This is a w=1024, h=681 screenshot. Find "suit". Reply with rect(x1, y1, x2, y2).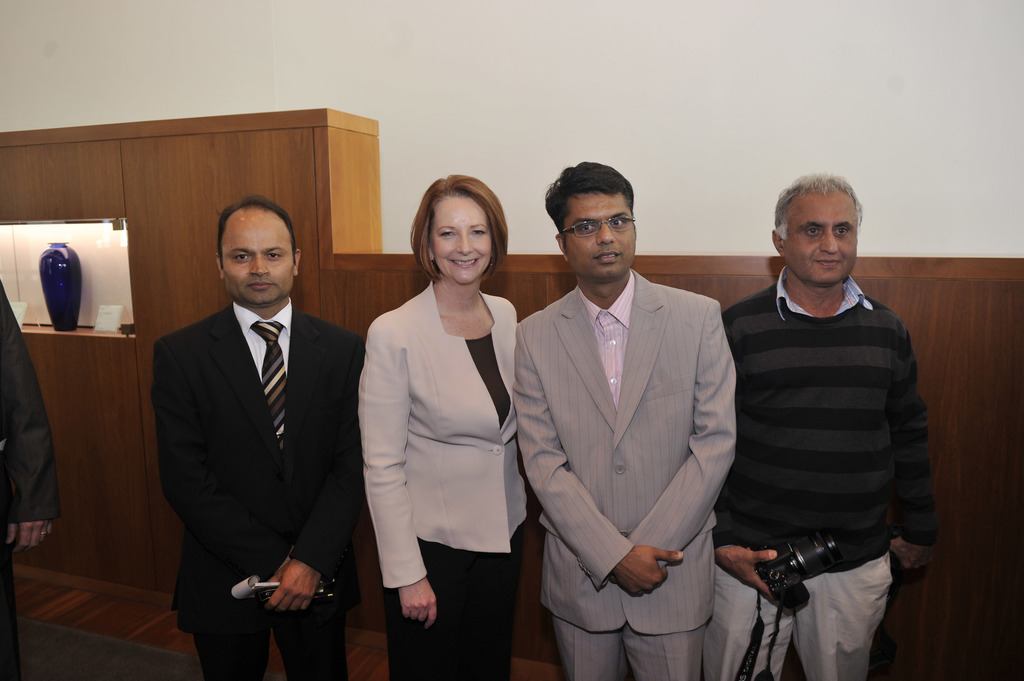
rect(142, 185, 365, 667).
